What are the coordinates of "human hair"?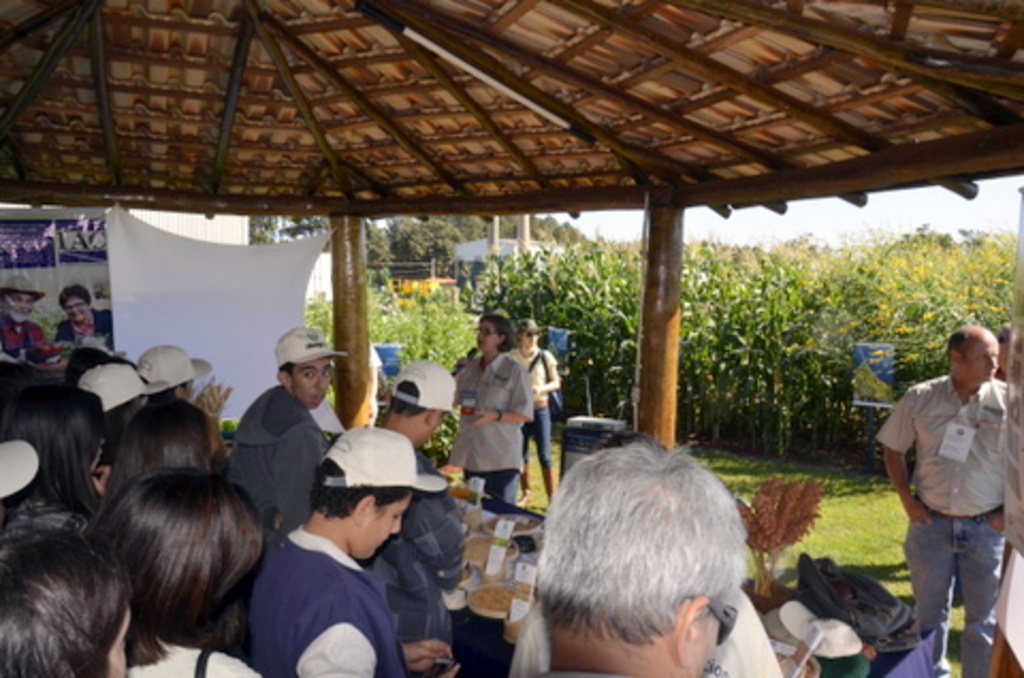
(x1=68, y1=343, x2=115, y2=386).
